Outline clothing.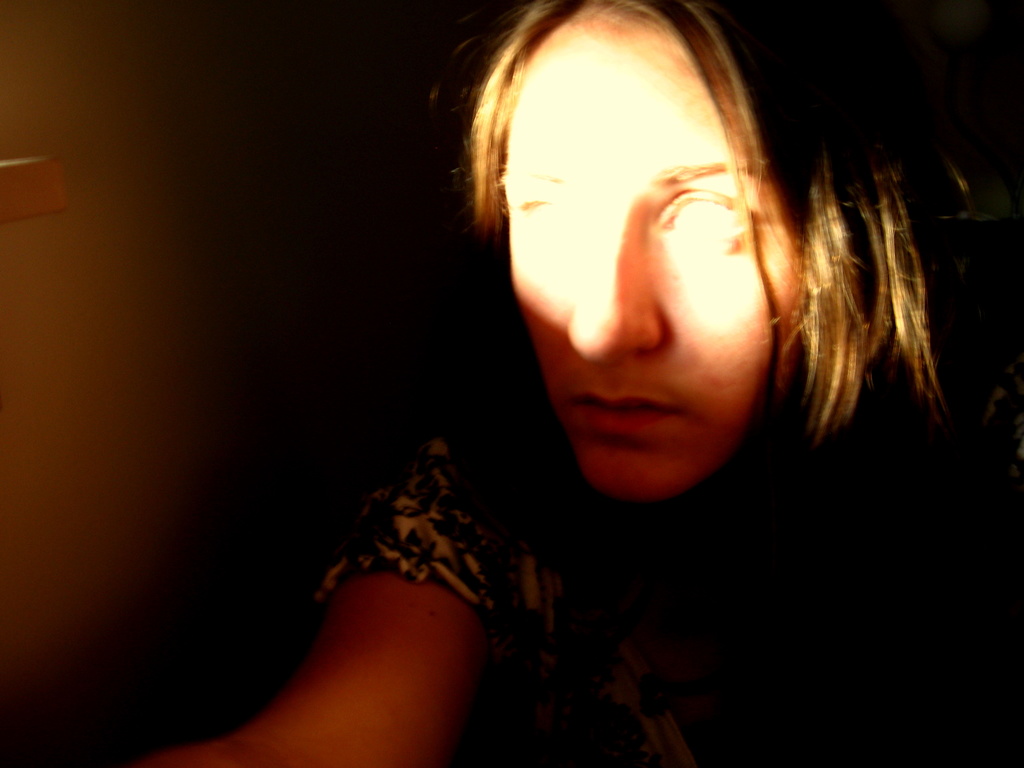
Outline: box=[309, 408, 1023, 767].
